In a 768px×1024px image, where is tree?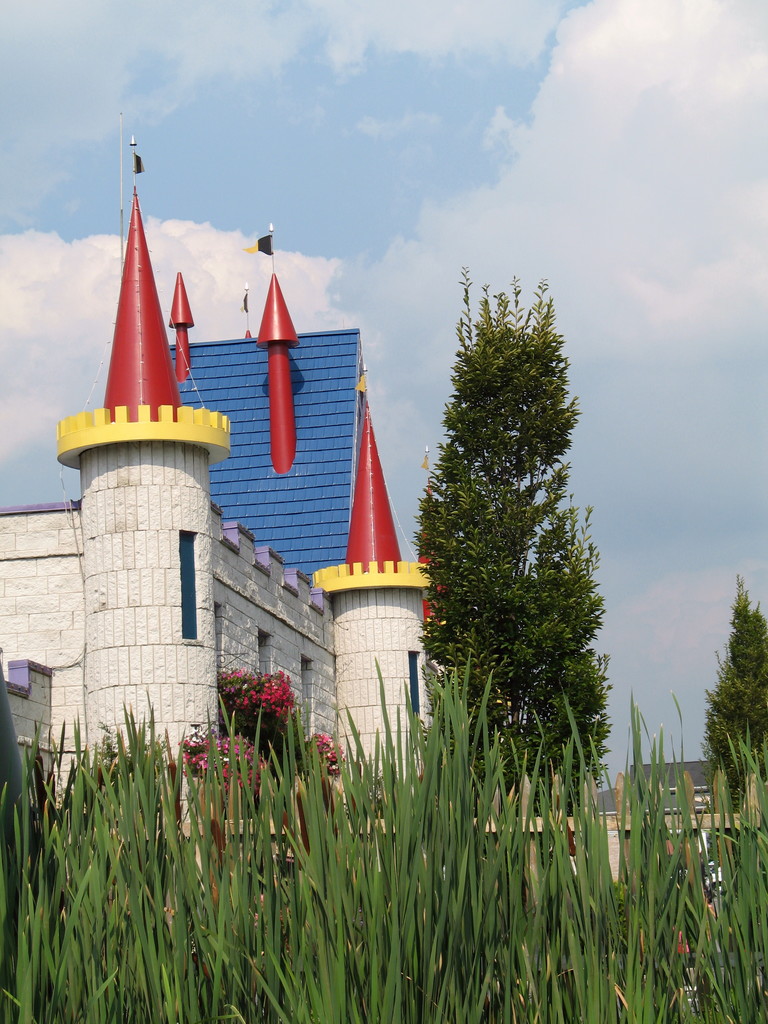
<box>397,260,624,812</box>.
